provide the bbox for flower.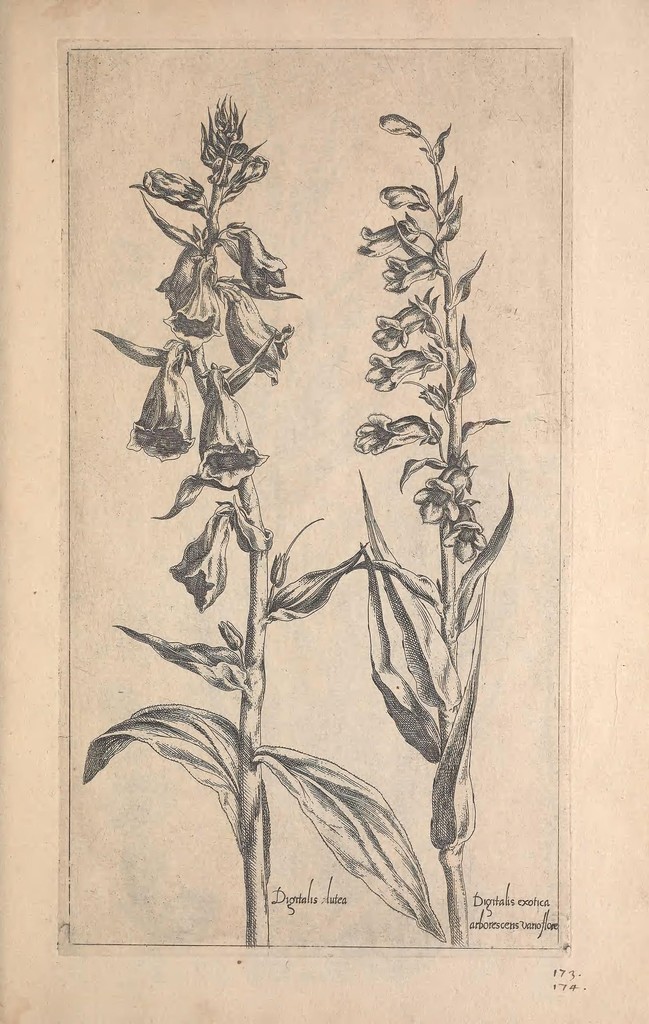
select_region(150, 363, 264, 515).
